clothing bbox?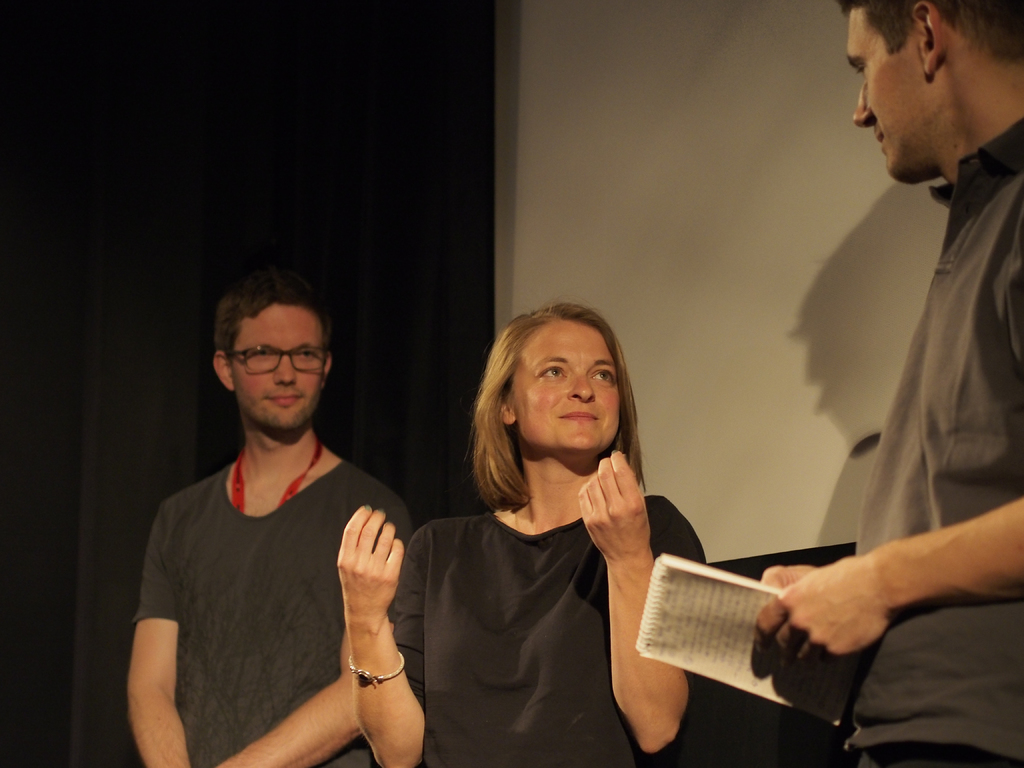
x1=125 y1=375 x2=424 y2=767
